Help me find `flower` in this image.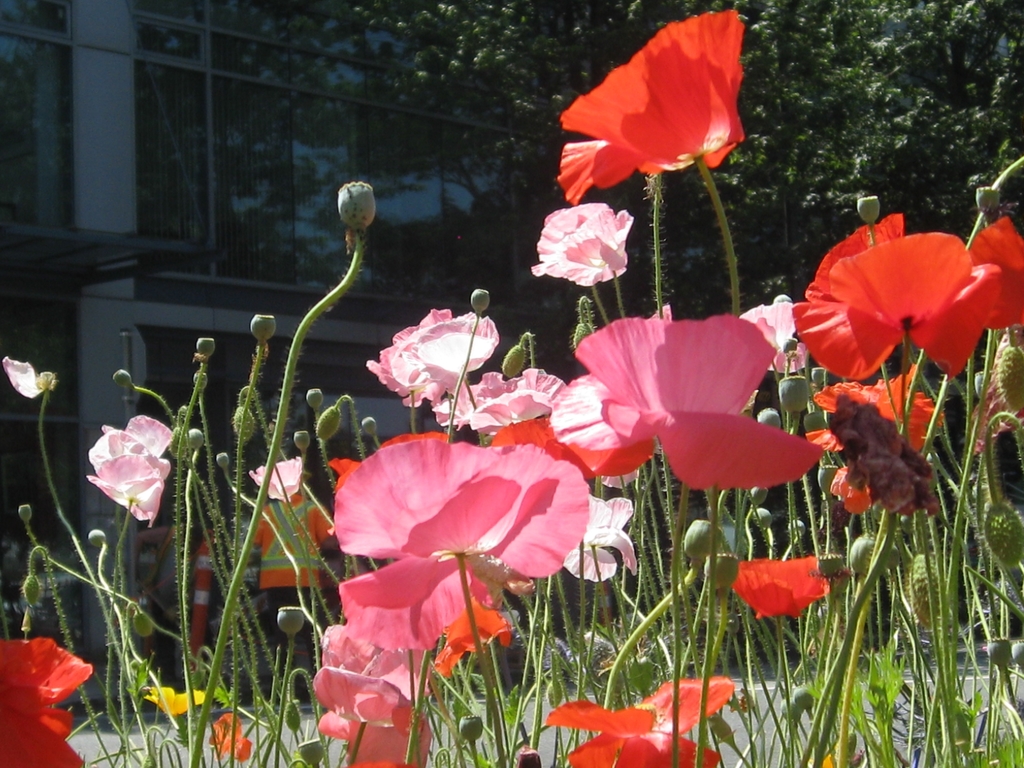
Found it: BBox(329, 431, 591, 574).
